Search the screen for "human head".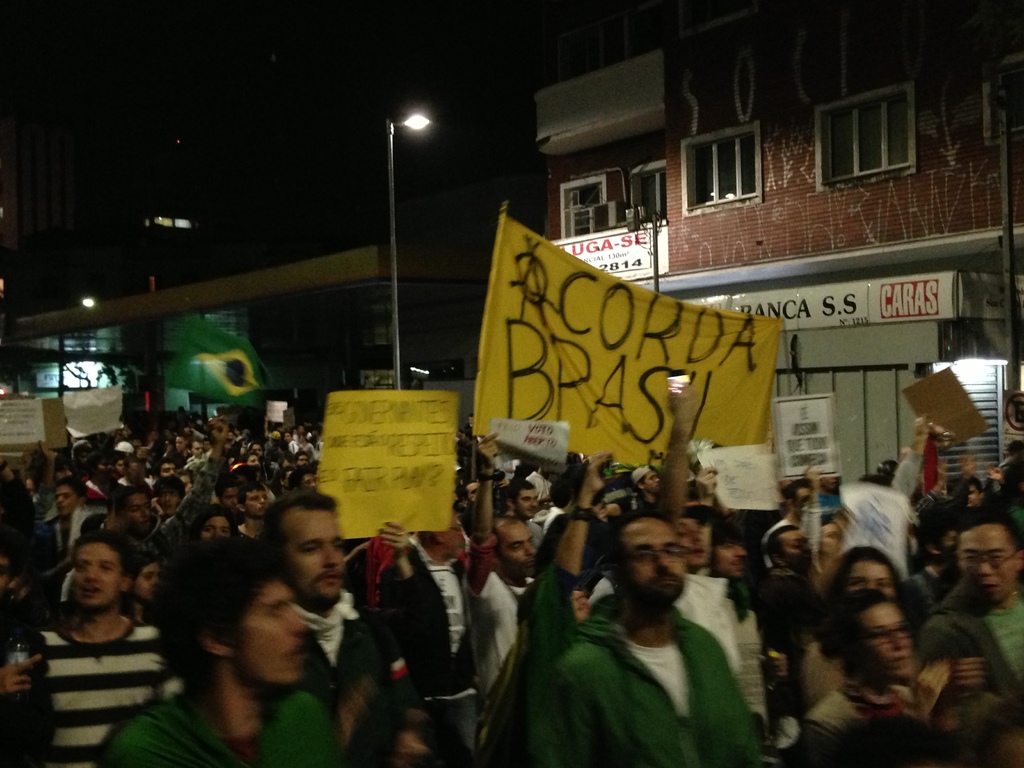
Found at (left=501, top=516, right=537, bottom=572).
